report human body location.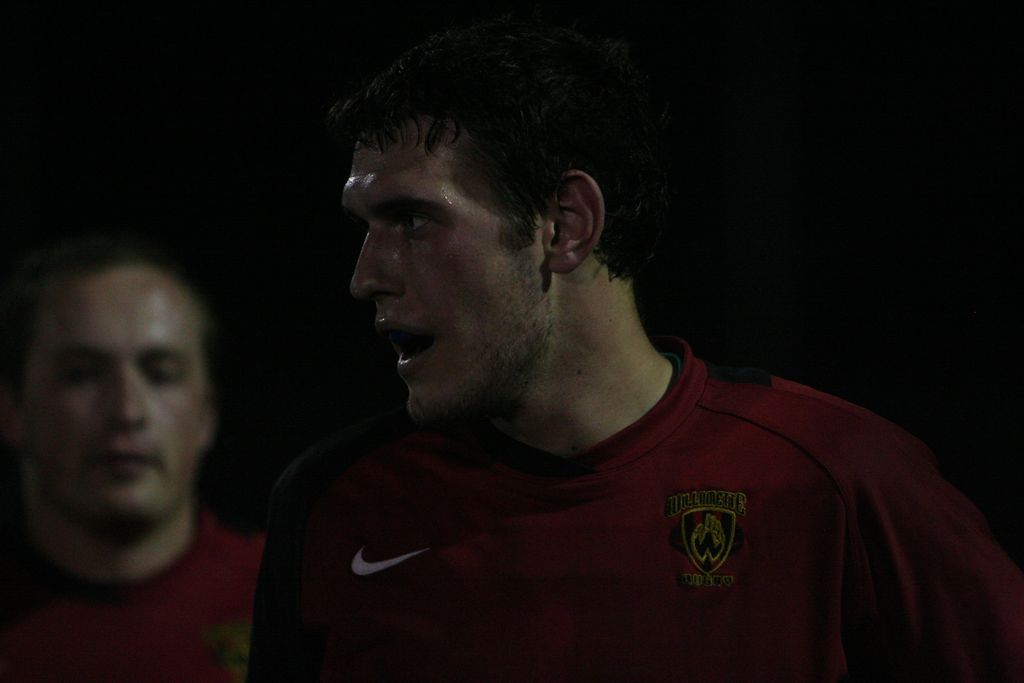
Report: [x1=0, y1=516, x2=270, y2=682].
